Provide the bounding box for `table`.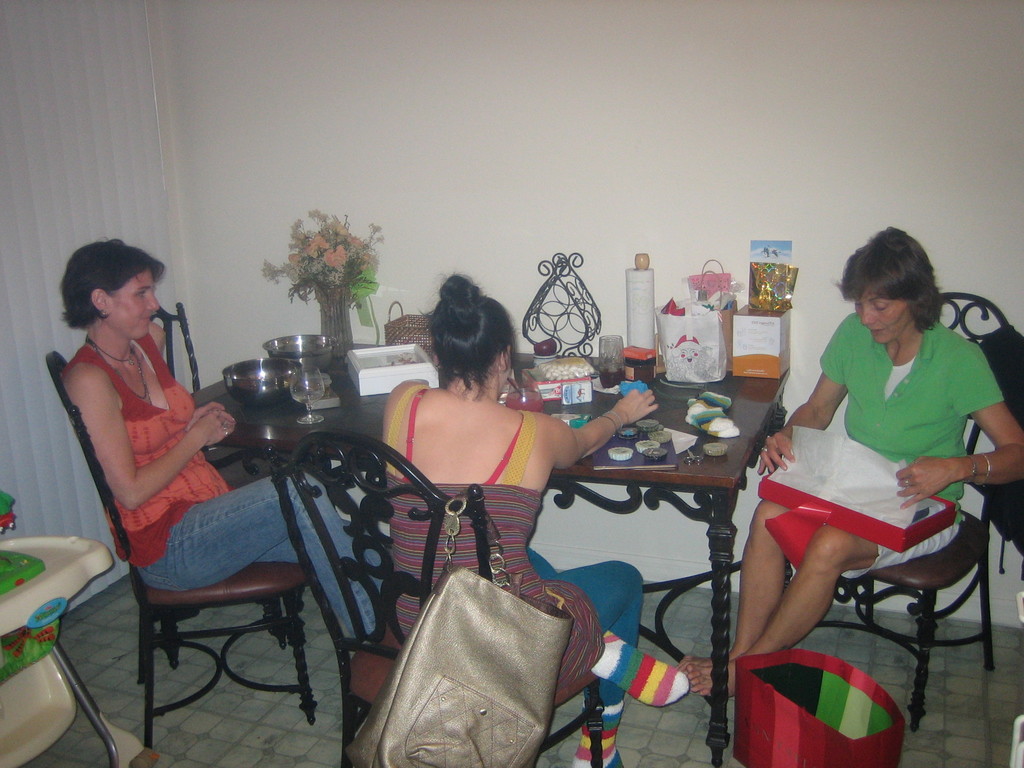
182:340:802:767.
